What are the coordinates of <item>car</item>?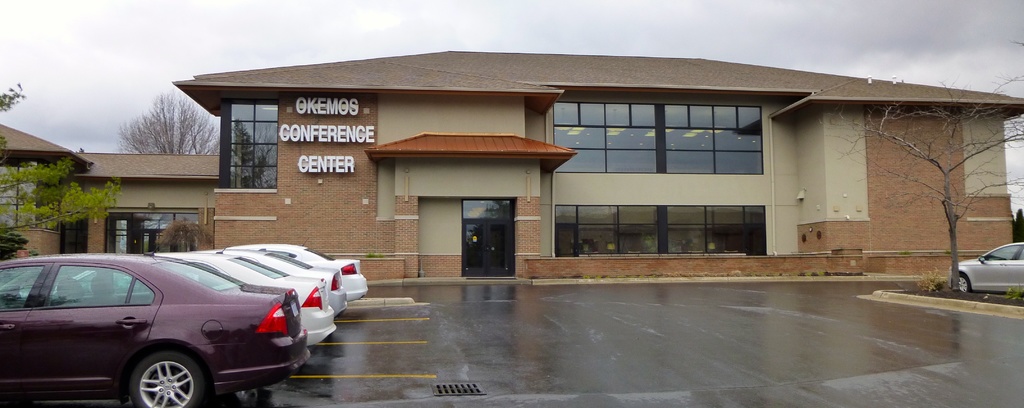
<region>166, 251, 343, 367</region>.
